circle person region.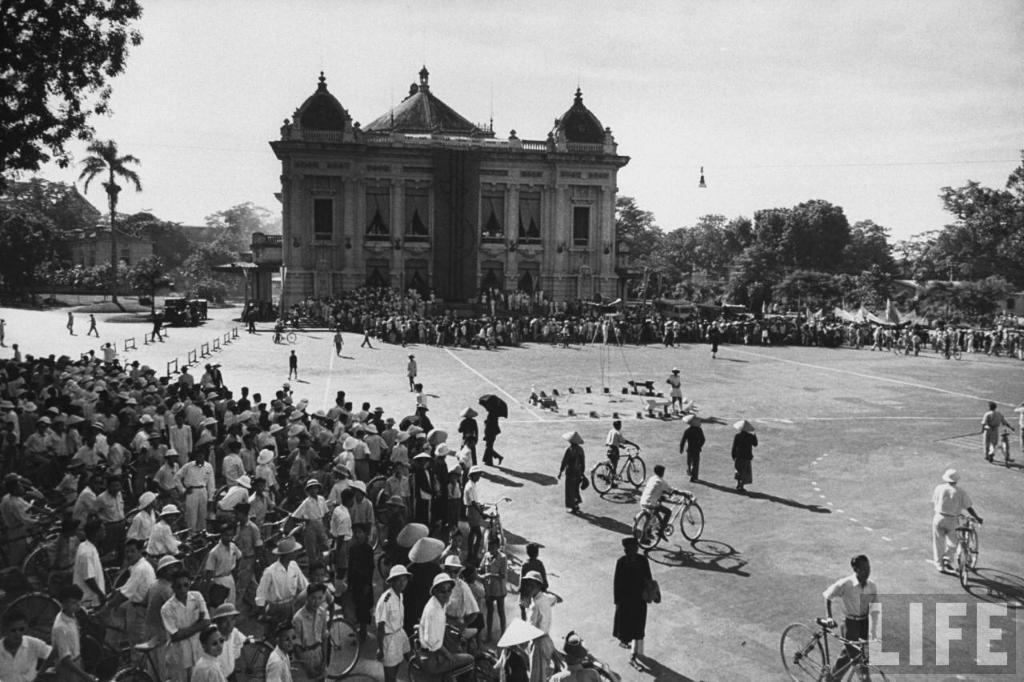
Region: rect(931, 467, 972, 566).
